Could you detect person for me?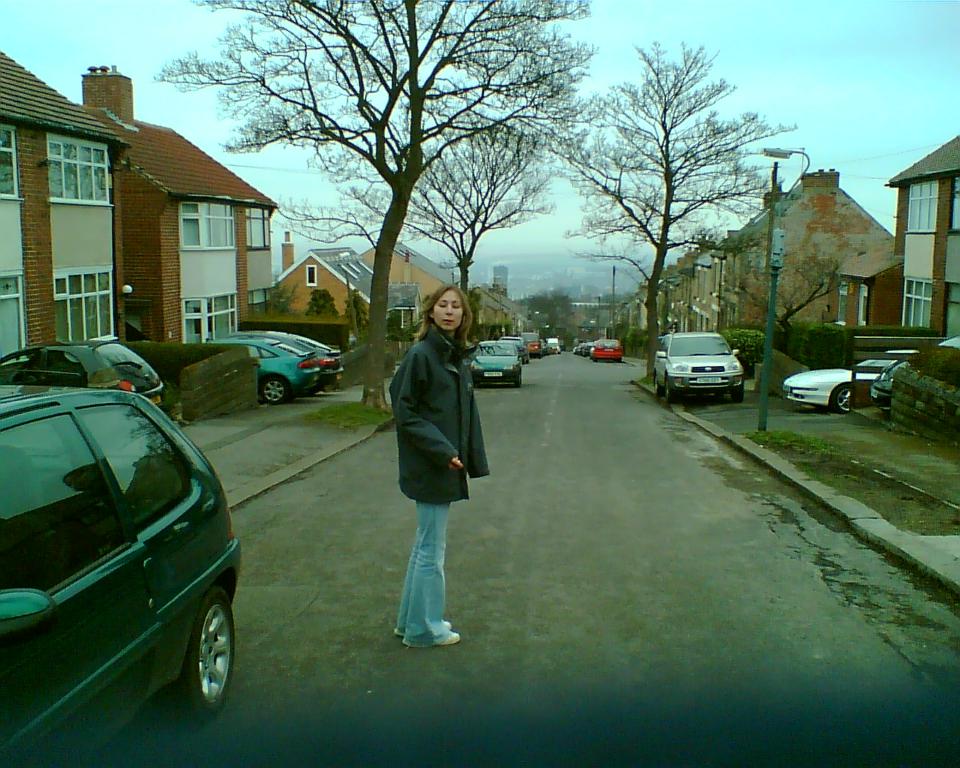
Detection result: x1=376 y1=280 x2=485 y2=657.
